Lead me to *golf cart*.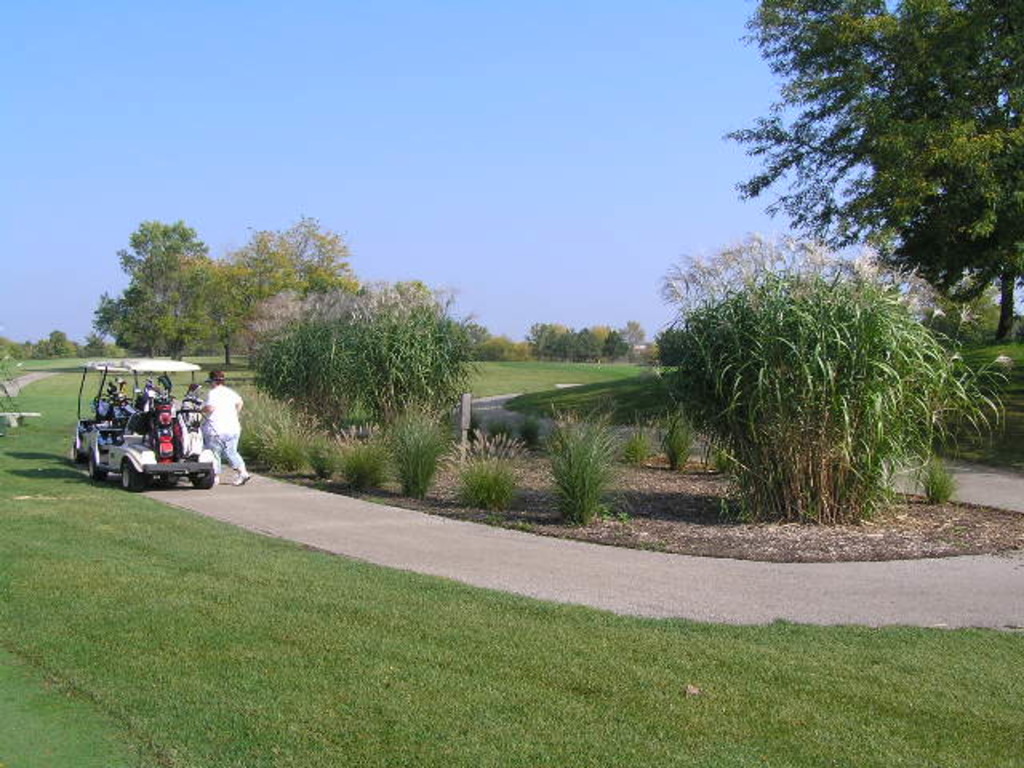
Lead to box(66, 355, 218, 491).
